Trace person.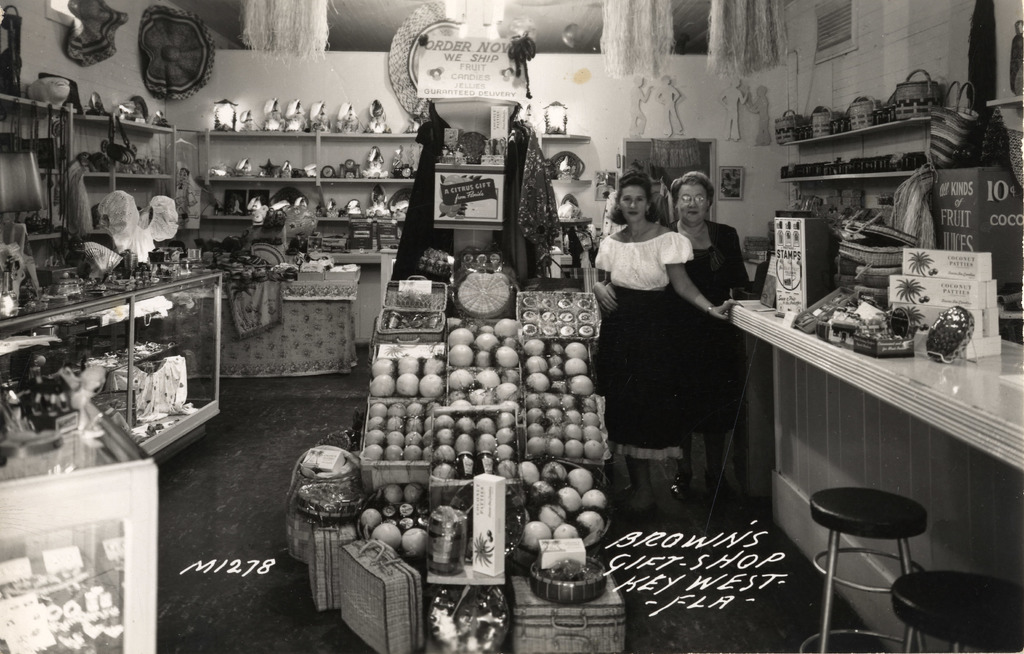
Traced to (591,174,737,511).
